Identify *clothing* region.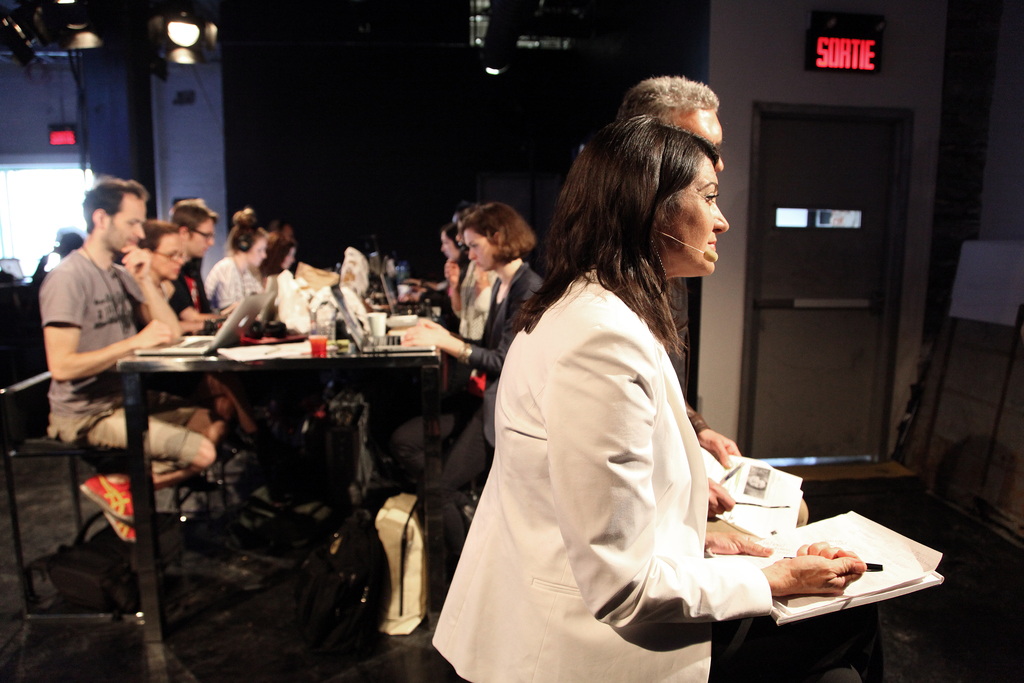
Region: l=452, t=254, r=490, b=323.
